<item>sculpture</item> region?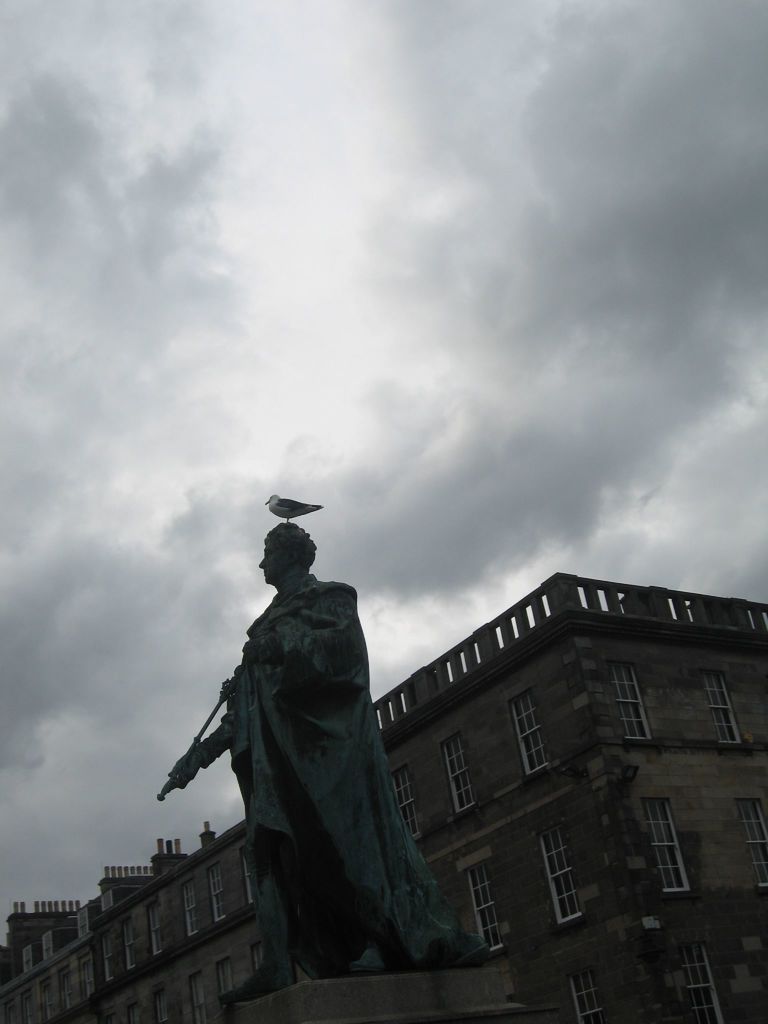
159,516,492,1006
